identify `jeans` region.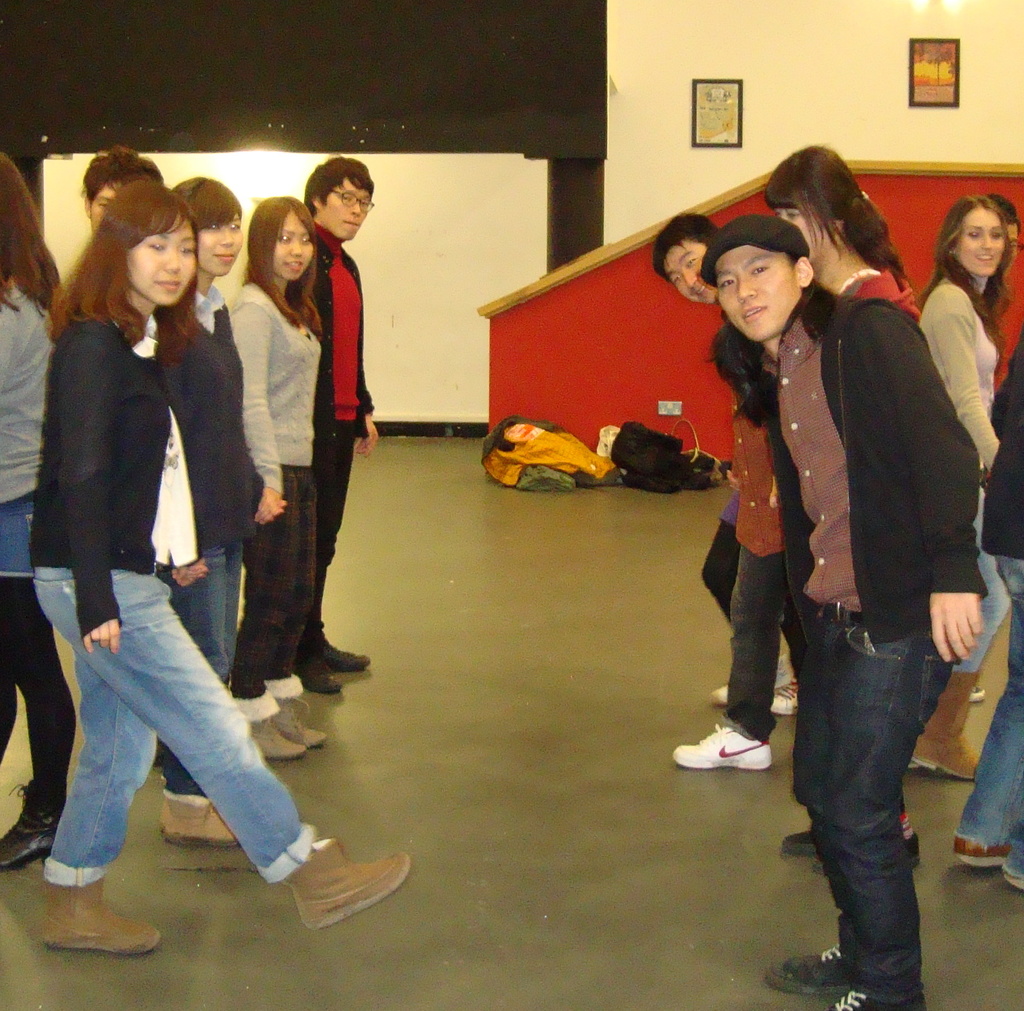
Region: bbox(165, 539, 234, 788).
